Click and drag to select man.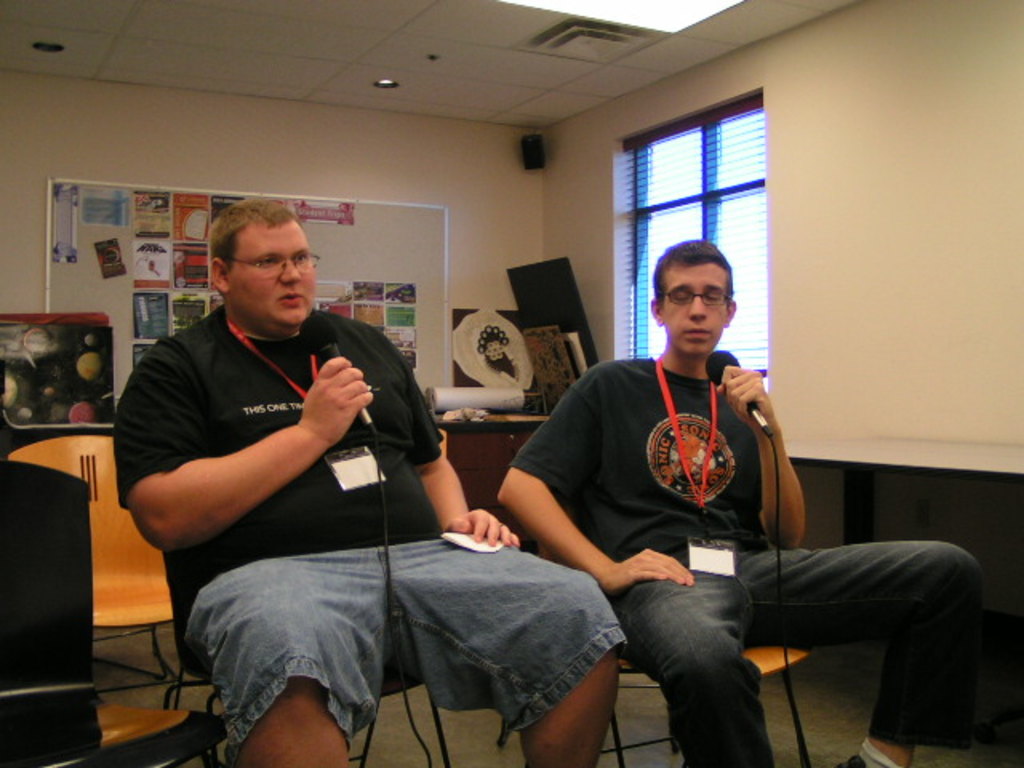
Selection: BBox(109, 198, 586, 754).
